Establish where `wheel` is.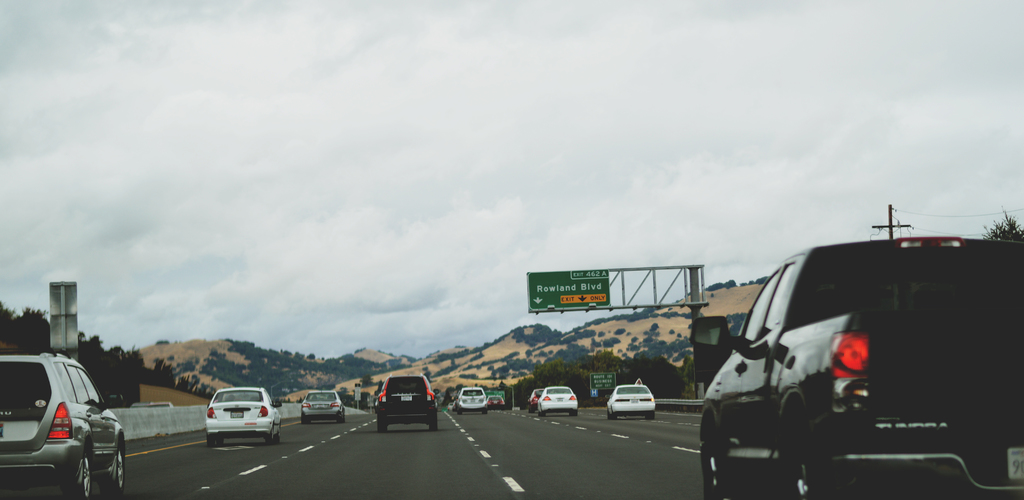
Established at x1=274, y1=435, x2=280, y2=444.
